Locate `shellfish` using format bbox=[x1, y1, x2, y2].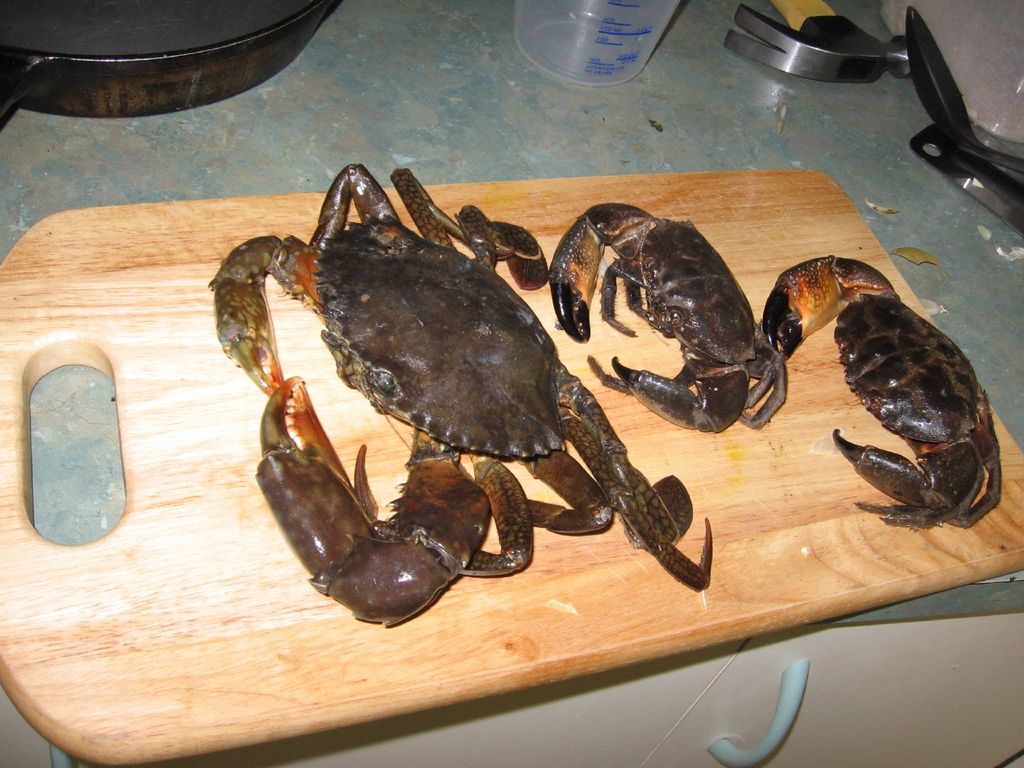
bbox=[544, 196, 788, 435].
